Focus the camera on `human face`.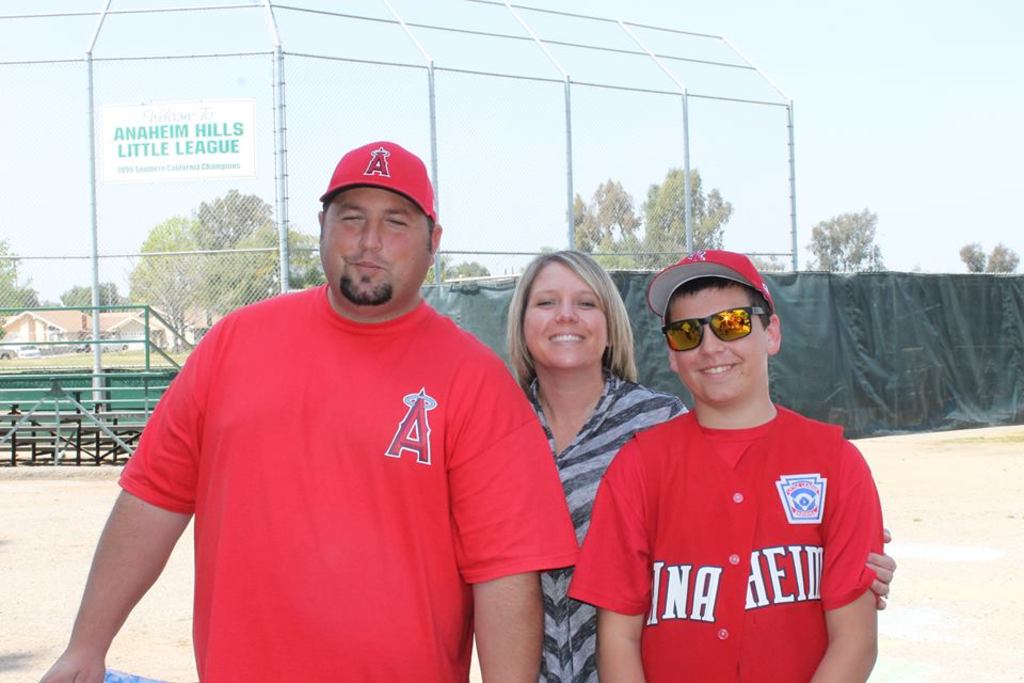
Focus region: locate(657, 286, 765, 406).
